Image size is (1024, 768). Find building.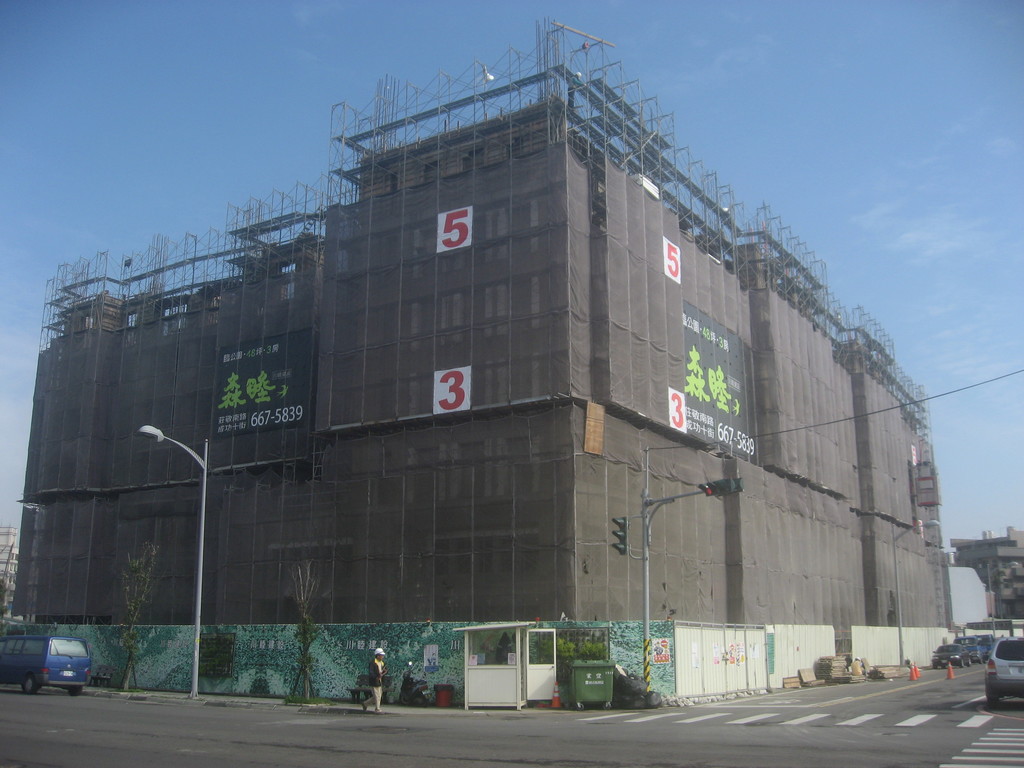
pyautogui.locateOnScreen(948, 523, 1020, 631).
